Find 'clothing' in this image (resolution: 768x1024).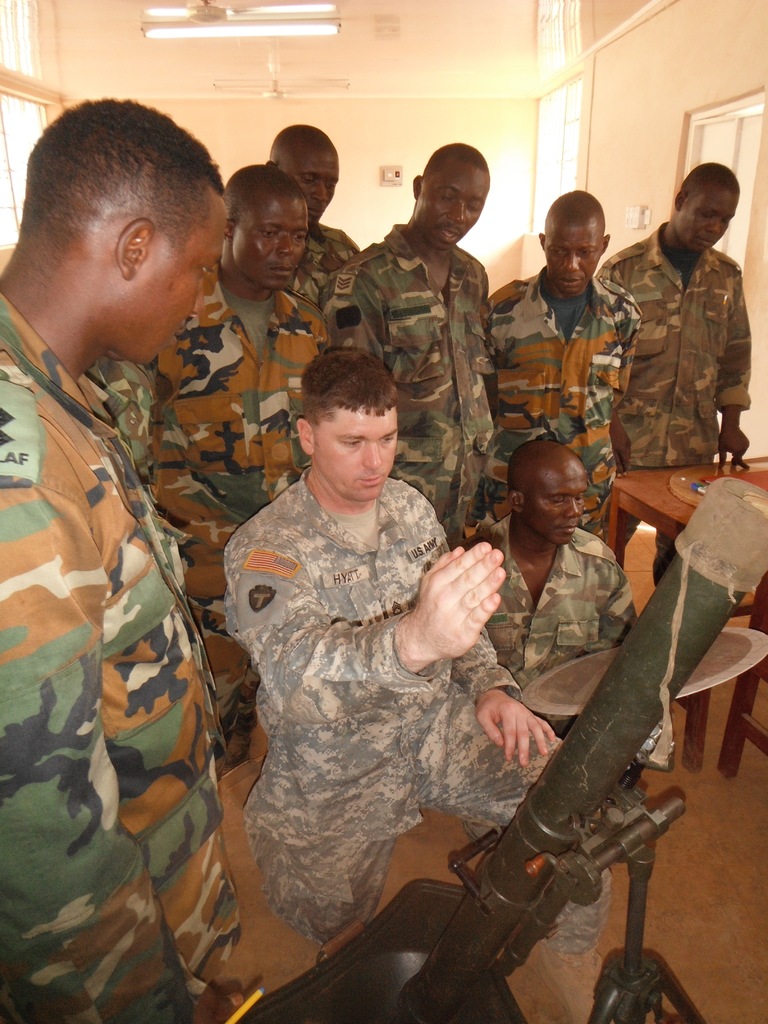
110 288 336 734.
